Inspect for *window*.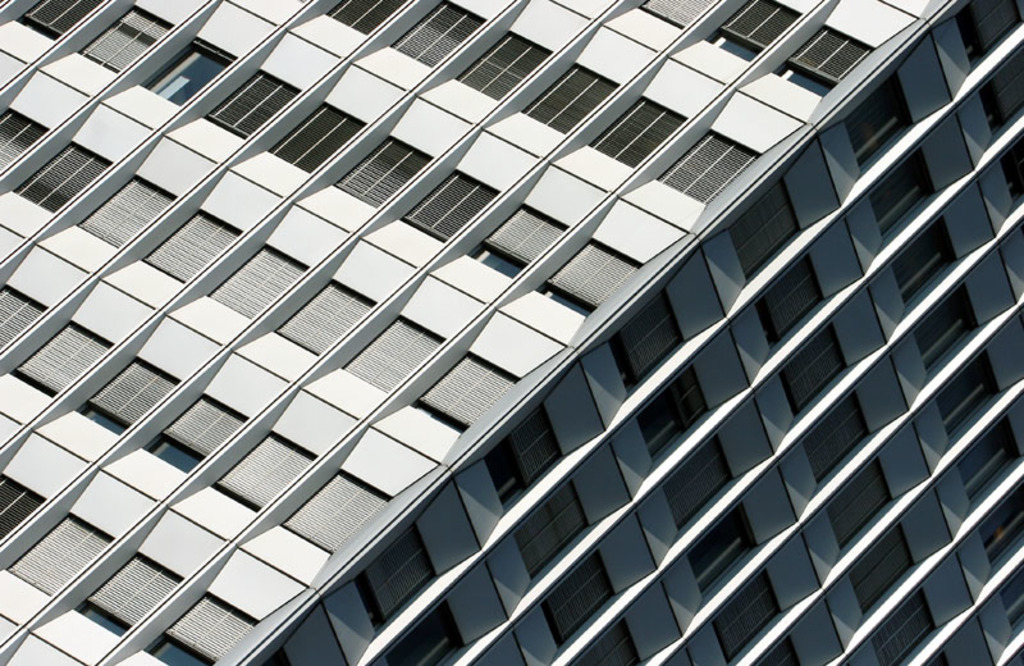
Inspection: (left=165, top=389, right=243, bottom=462).
